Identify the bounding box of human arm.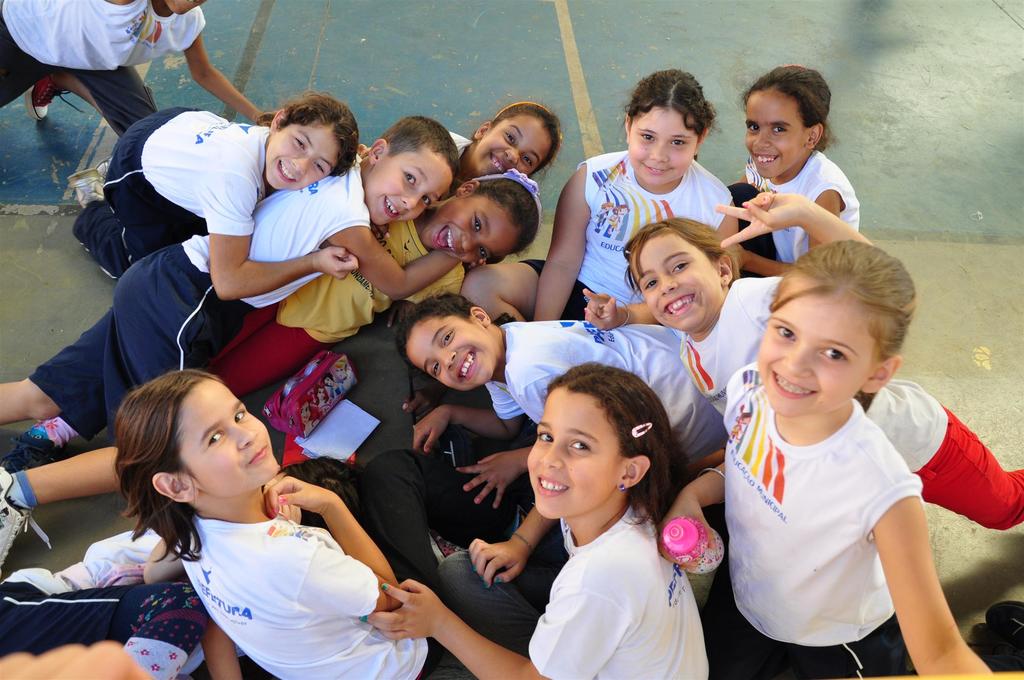
<box>159,38,259,115</box>.
